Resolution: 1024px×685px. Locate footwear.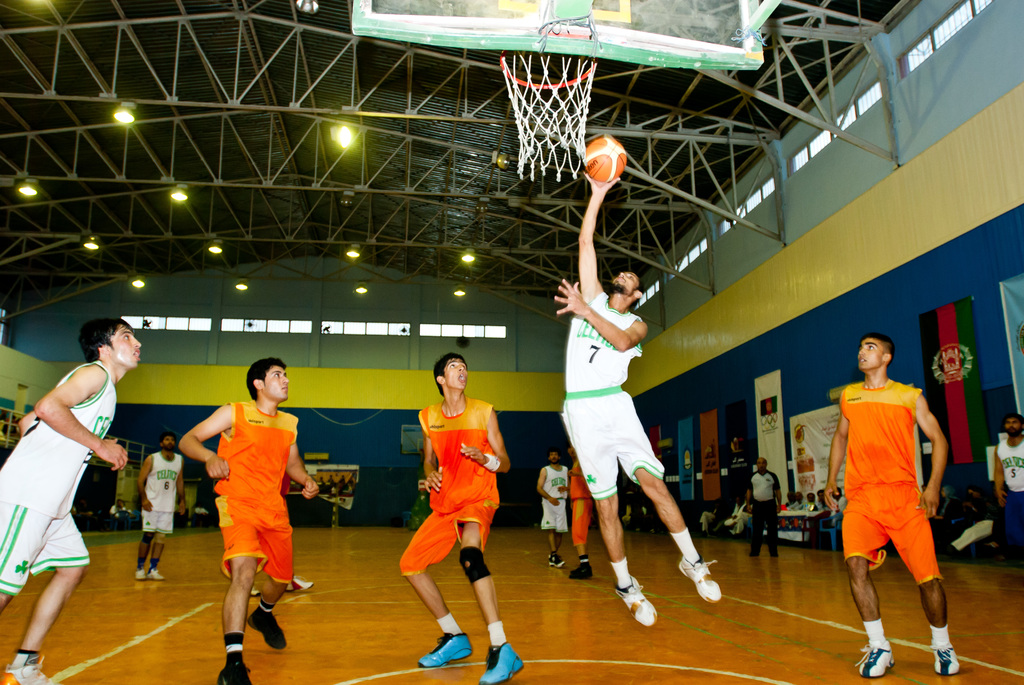
932:637:964:679.
